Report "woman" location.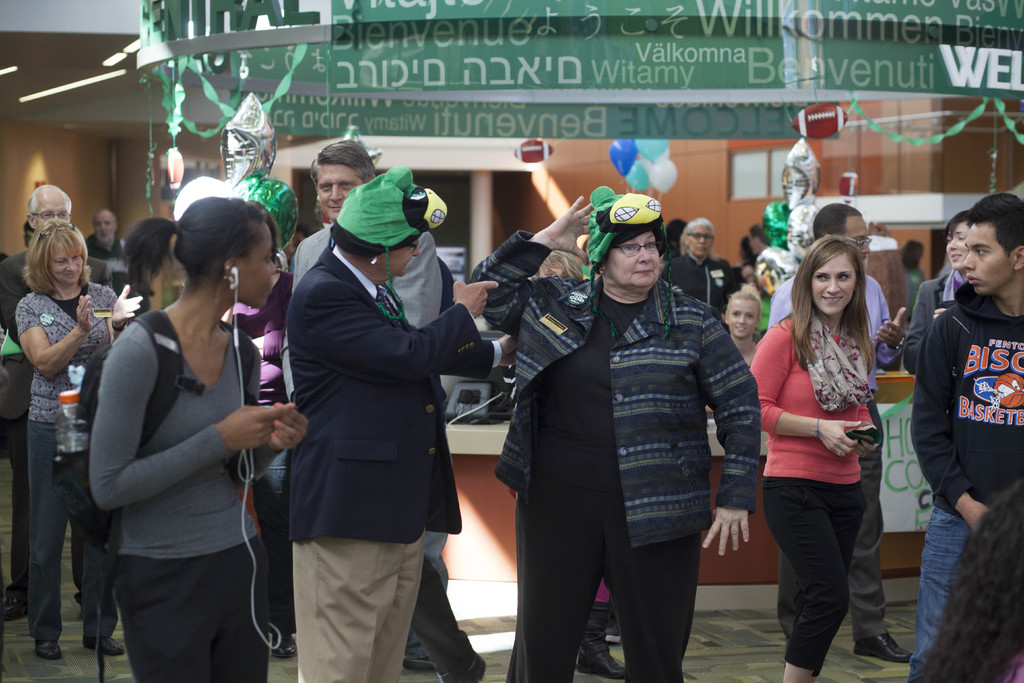
Report: 721/292/769/370.
